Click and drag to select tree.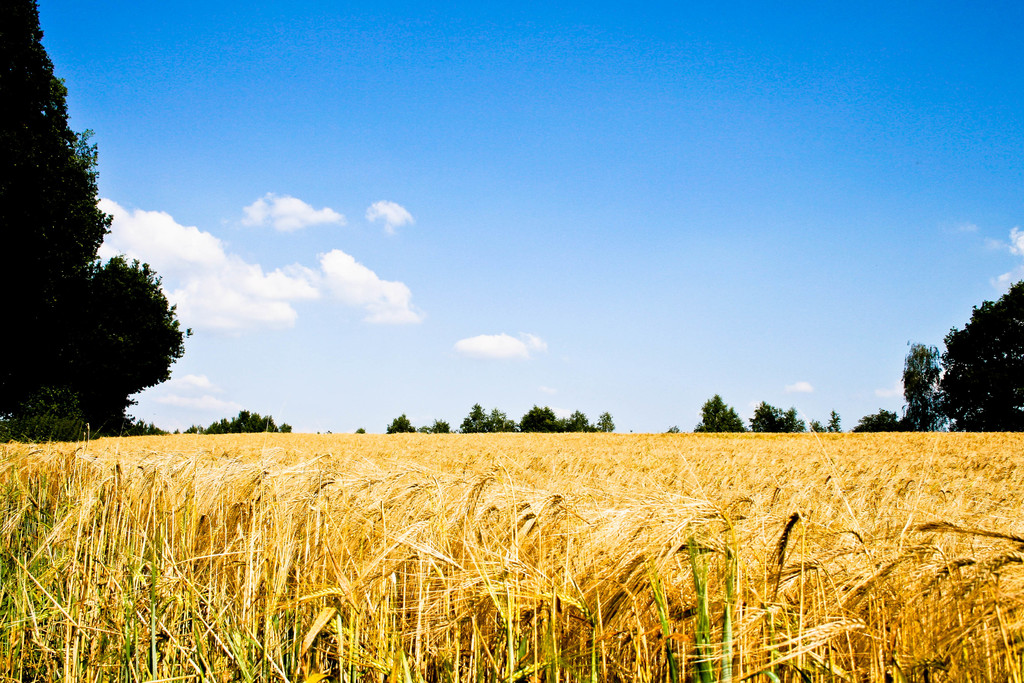
Selection: box=[8, 86, 180, 470].
